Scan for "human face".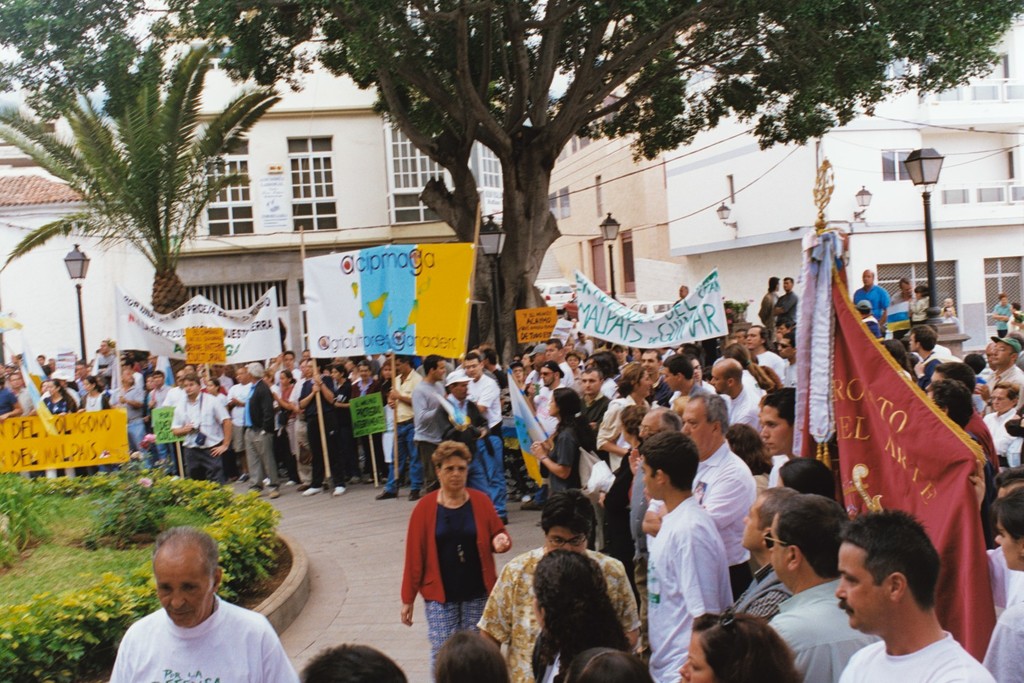
Scan result: Rect(548, 525, 586, 554).
